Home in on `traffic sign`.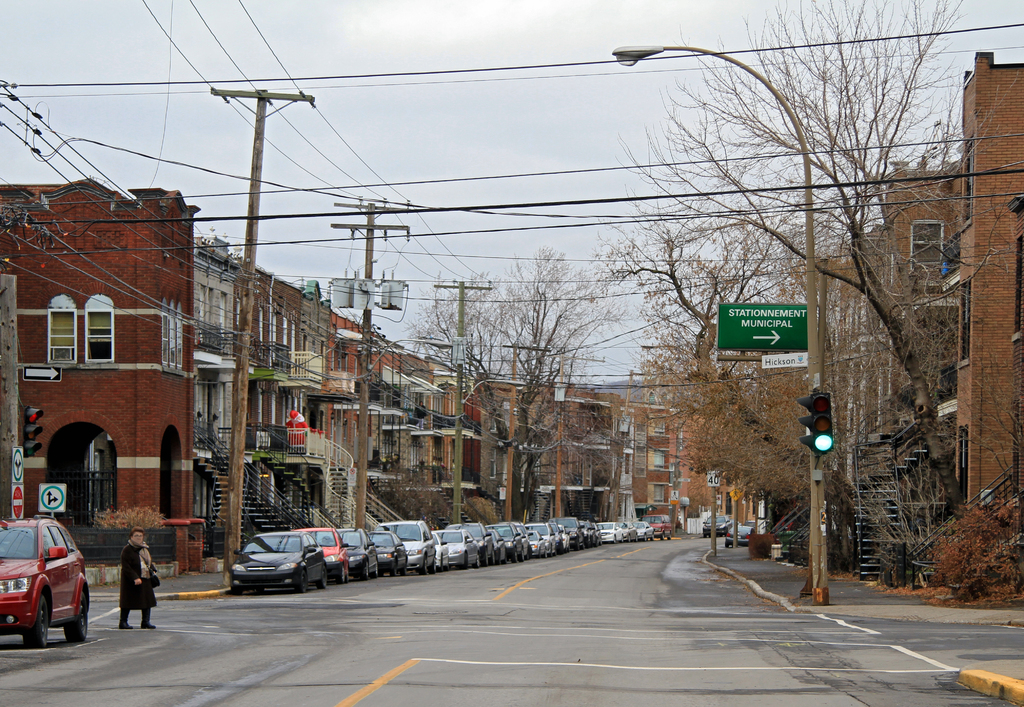
Homed in at {"x1": 10, "y1": 485, "x2": 26, "y2": 519}.
